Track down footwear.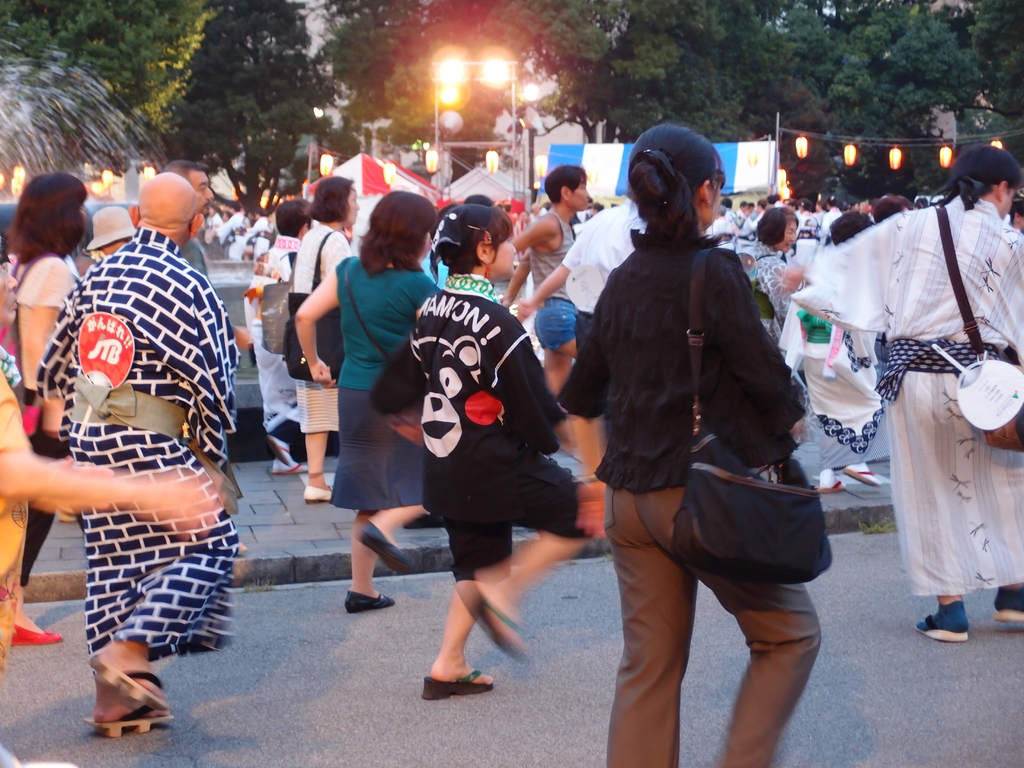
Tracked to <box>422,671,495,705</box>.
